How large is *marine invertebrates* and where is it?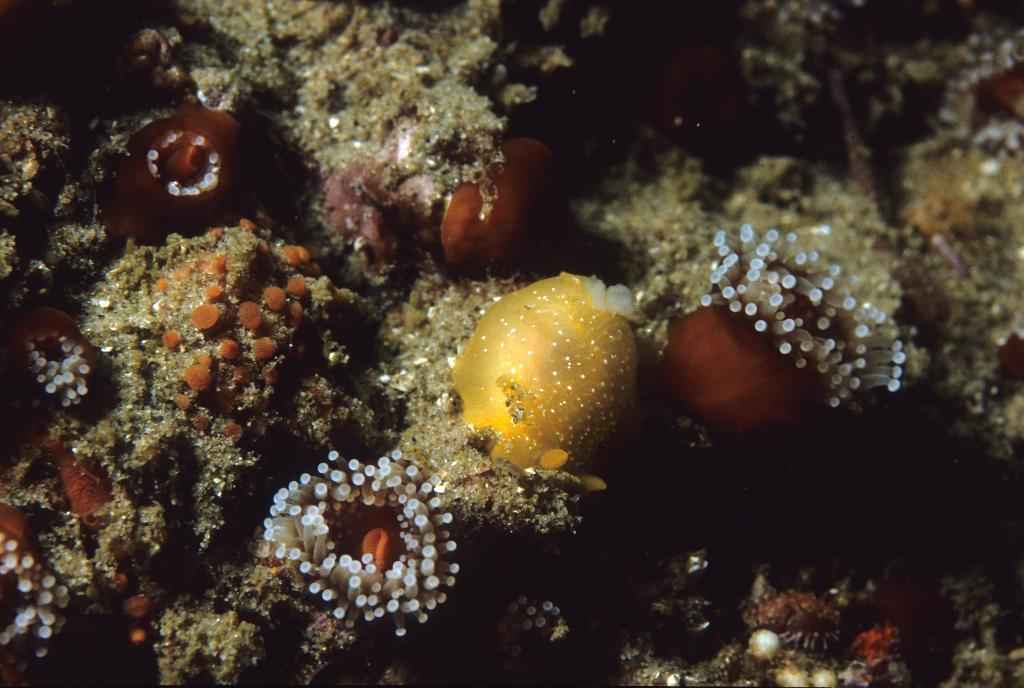
Bounding box: {"x1": 94, "y1": 0, "x2": 634, "y2": 272}.
